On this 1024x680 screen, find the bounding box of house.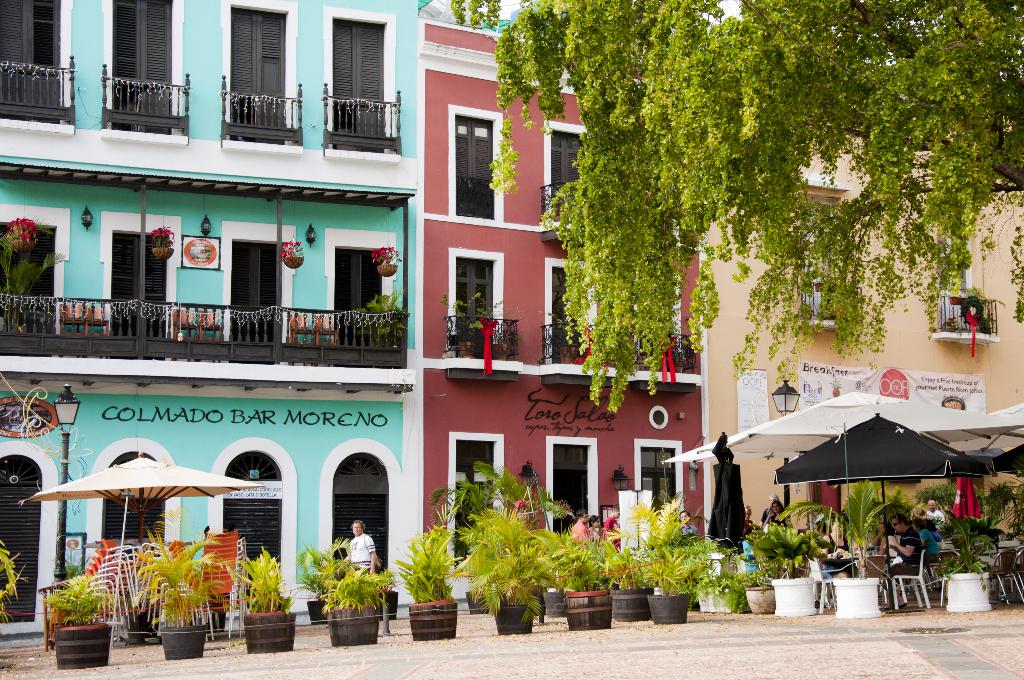
Bounding box: 0/0/430/642.
